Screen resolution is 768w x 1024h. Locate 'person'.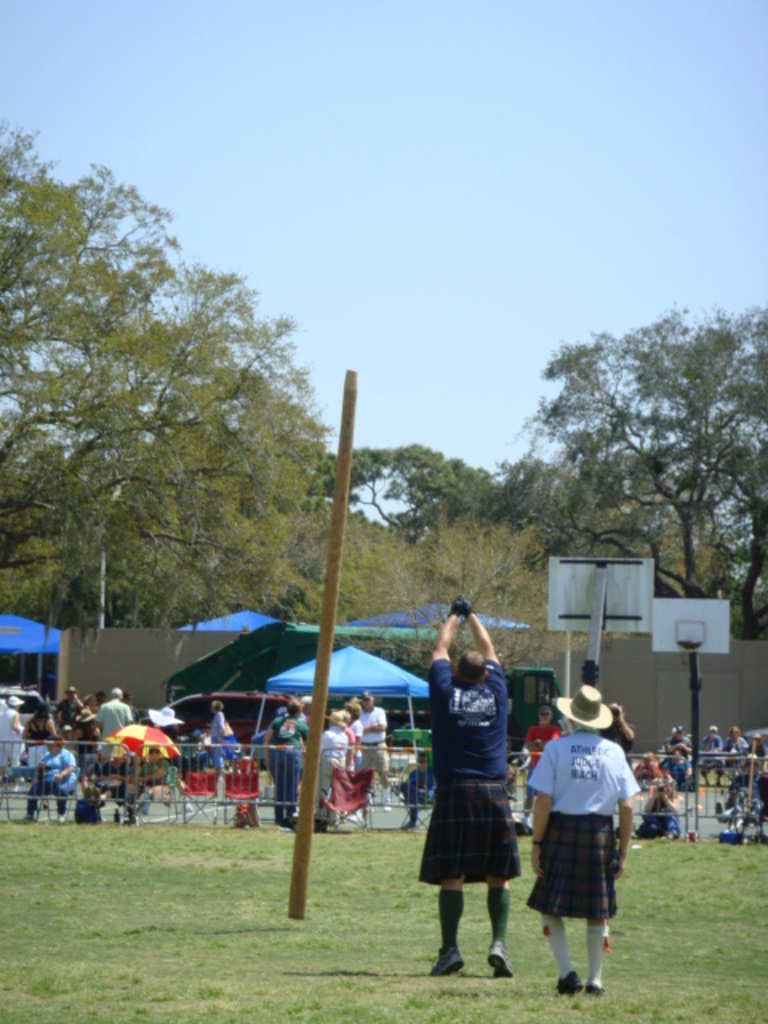
{"left": 523, "top": 694, "right": 626, "bottom": 971}.
